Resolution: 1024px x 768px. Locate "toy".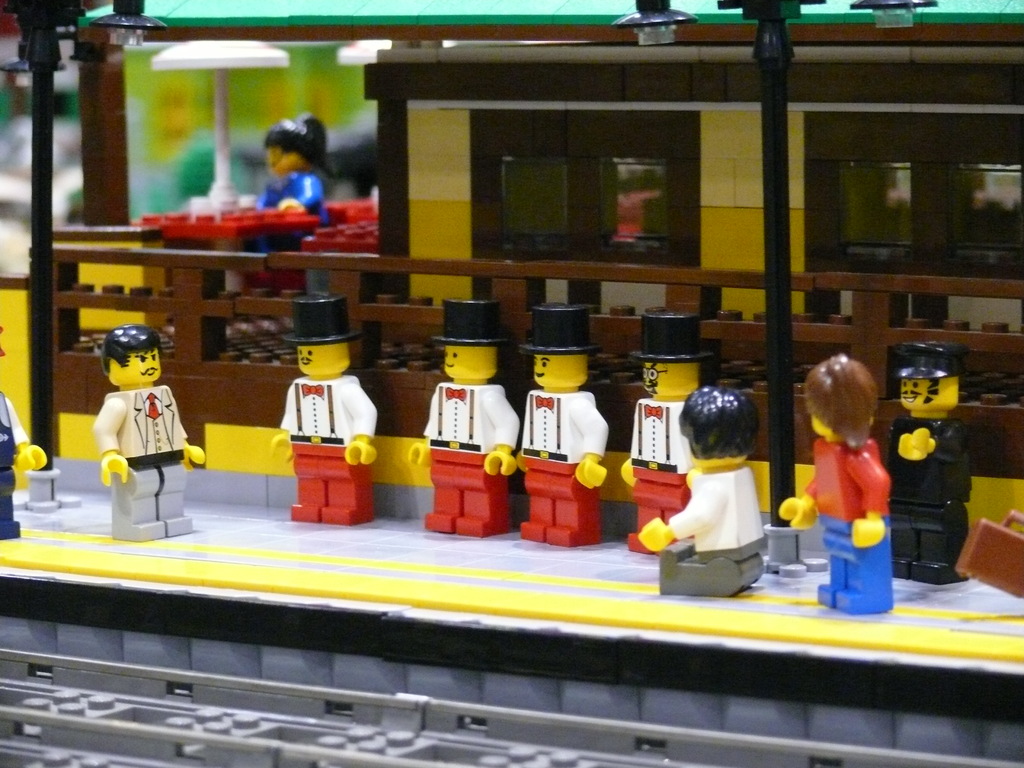
<bbox>0, 317, 45, 541</bbox>.
